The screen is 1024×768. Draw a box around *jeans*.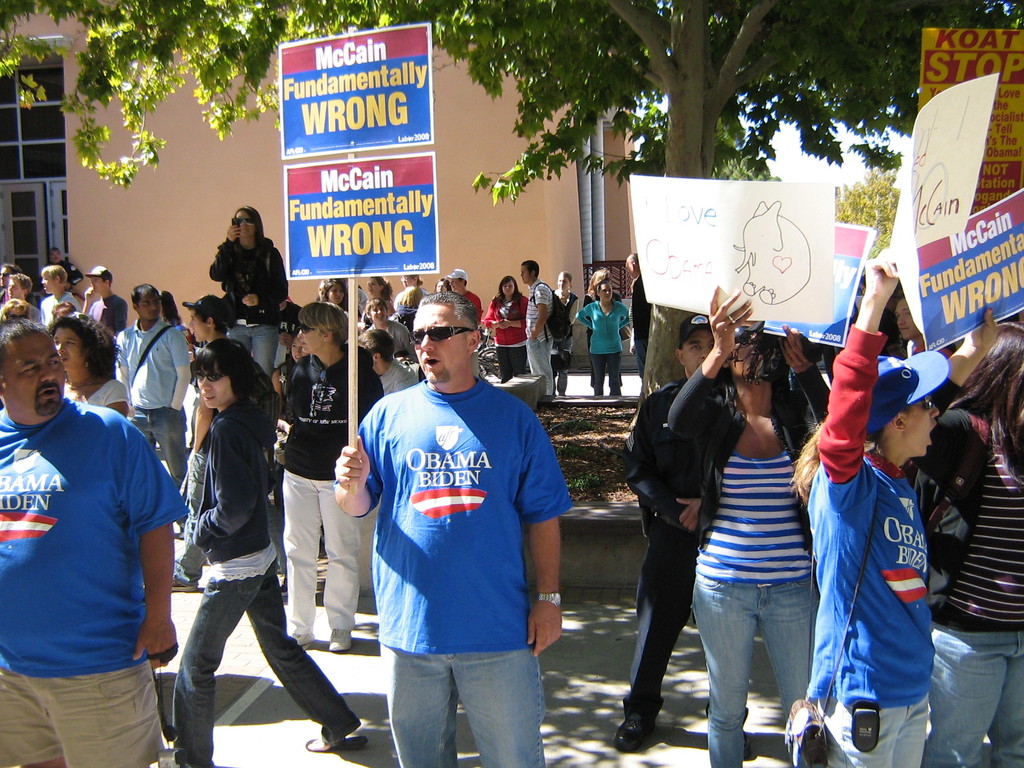
region(526, 340, 552, 390).
